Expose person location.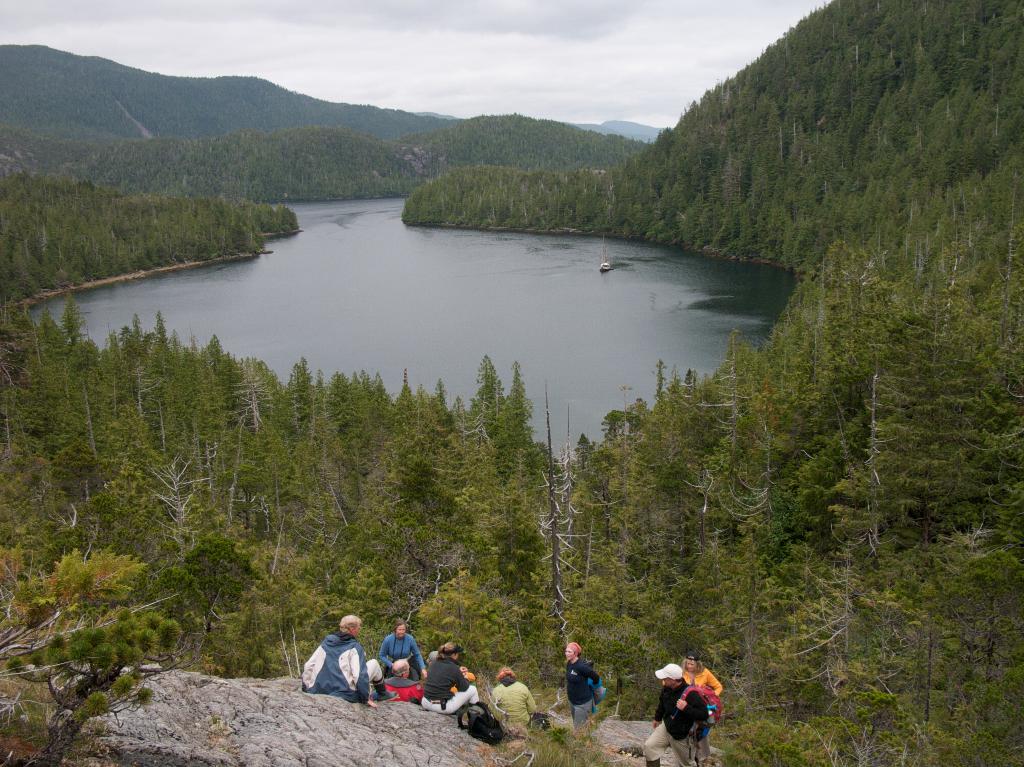
Exposed at left=376, top=618, right=426, bottom=682.
